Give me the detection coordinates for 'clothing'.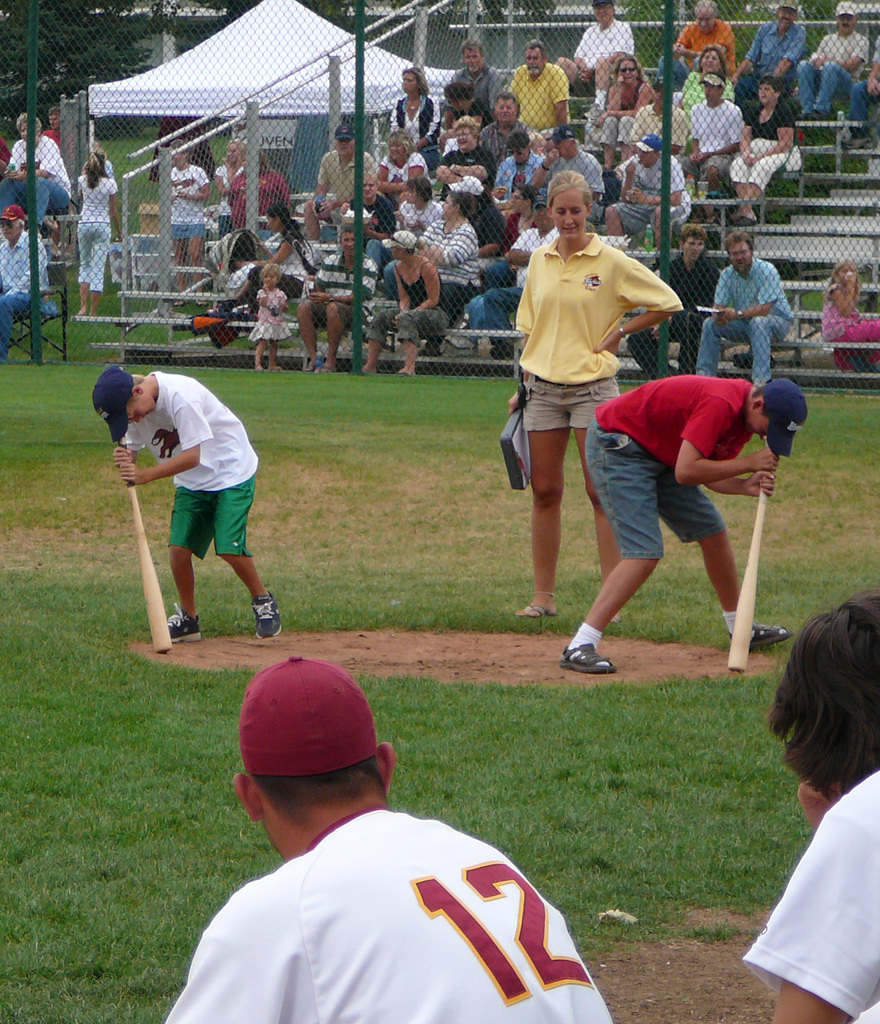
Rect(444, 146, 499, 209).
